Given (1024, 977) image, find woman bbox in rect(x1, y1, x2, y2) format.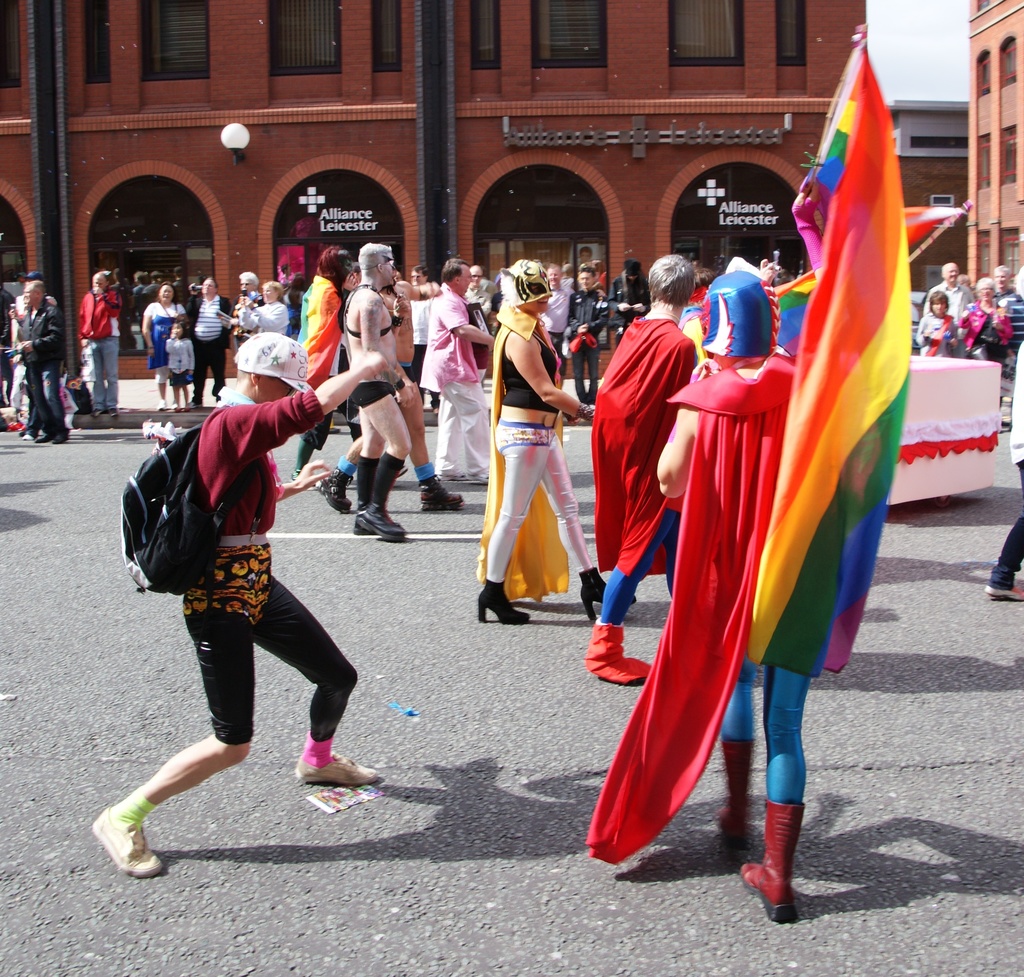
rect(134, 266, 205, 416).
